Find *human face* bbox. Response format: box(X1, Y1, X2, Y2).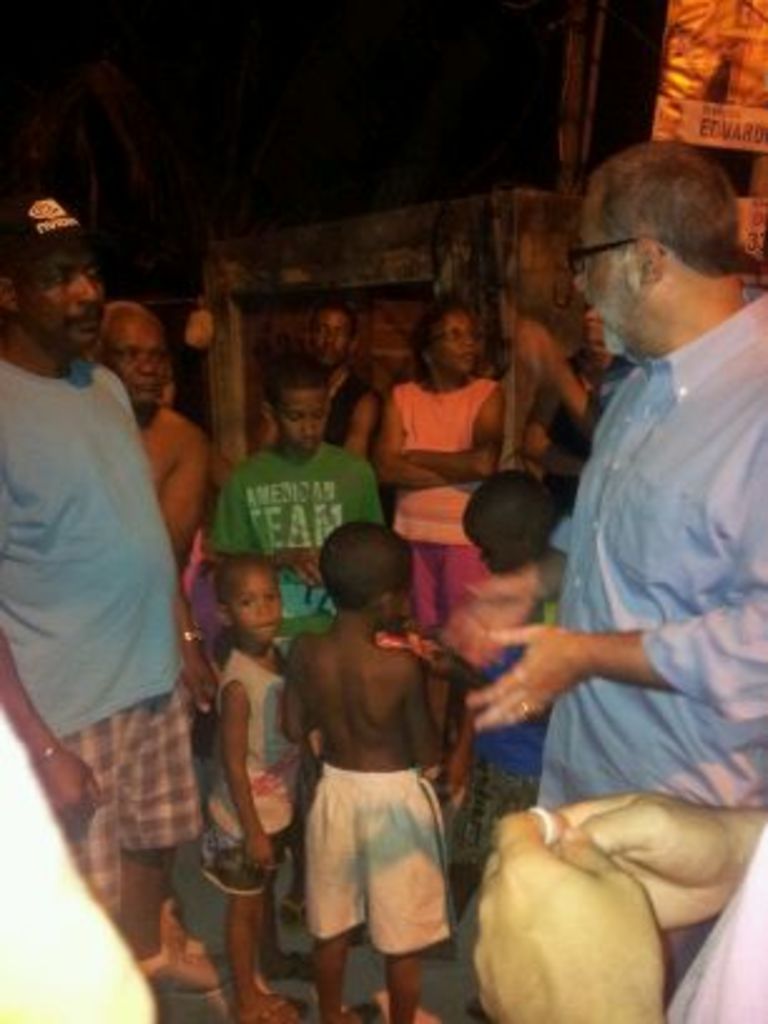
box(314, 311, 351, 366).
